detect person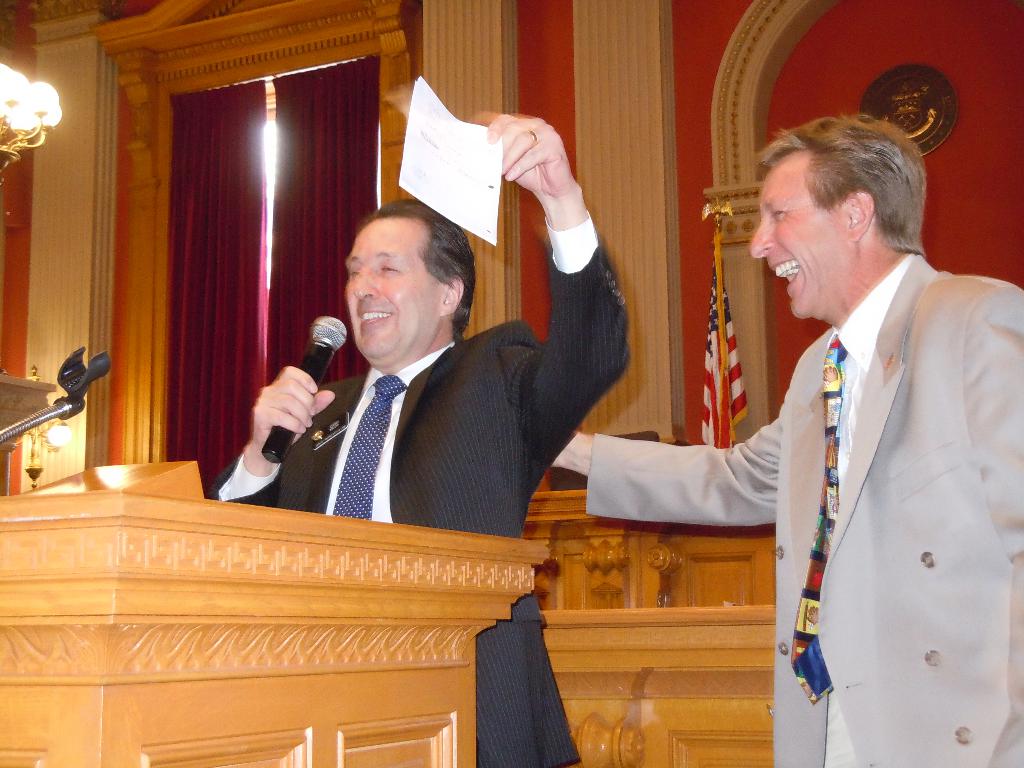
<box>220,163,605,567</box>
